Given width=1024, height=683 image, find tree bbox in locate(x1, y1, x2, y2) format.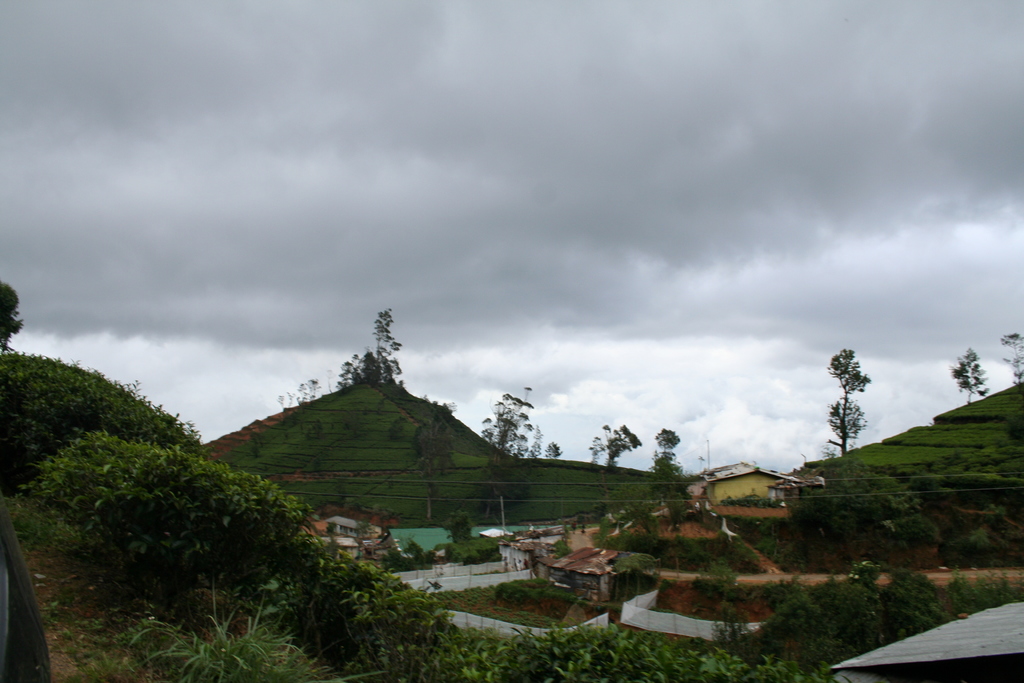
locate(543, 440, 563, 461).
